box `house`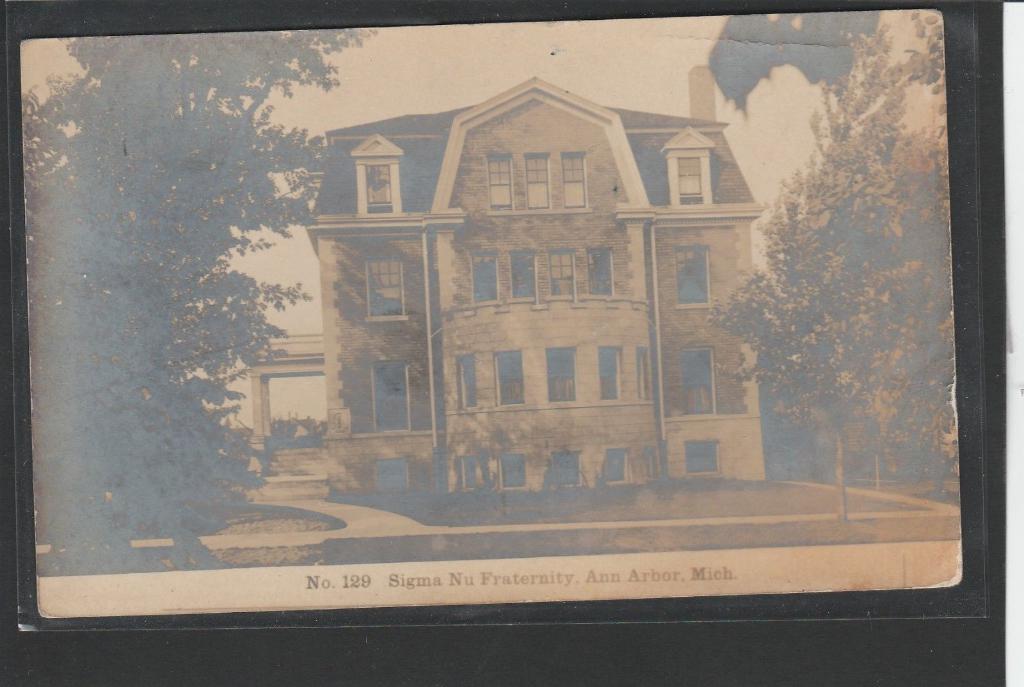
rect(242, 67, 767, 509)
